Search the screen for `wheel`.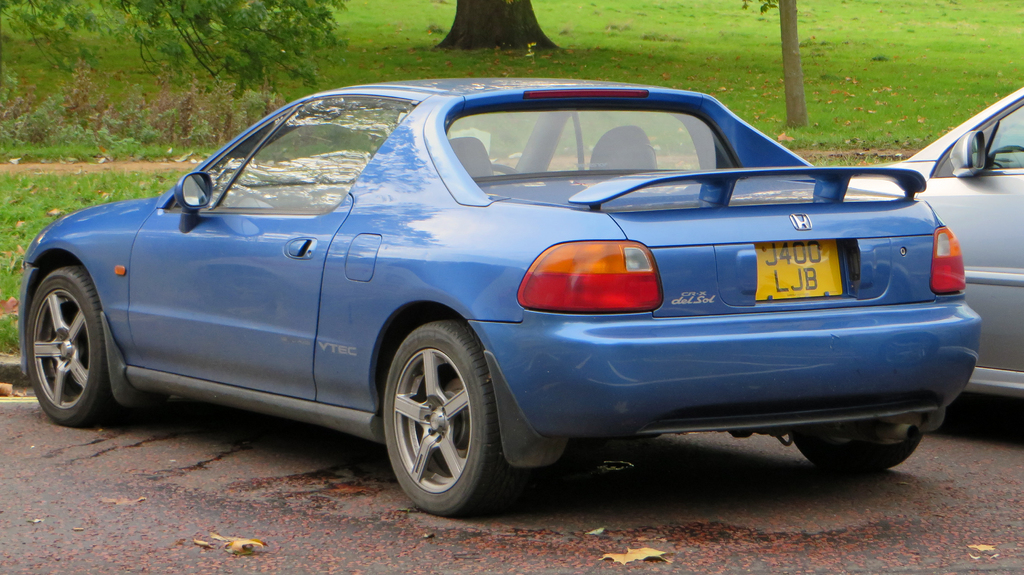
Found at {"x1": 381, "y1": 313, "x2": 514, "y2": 514}.
